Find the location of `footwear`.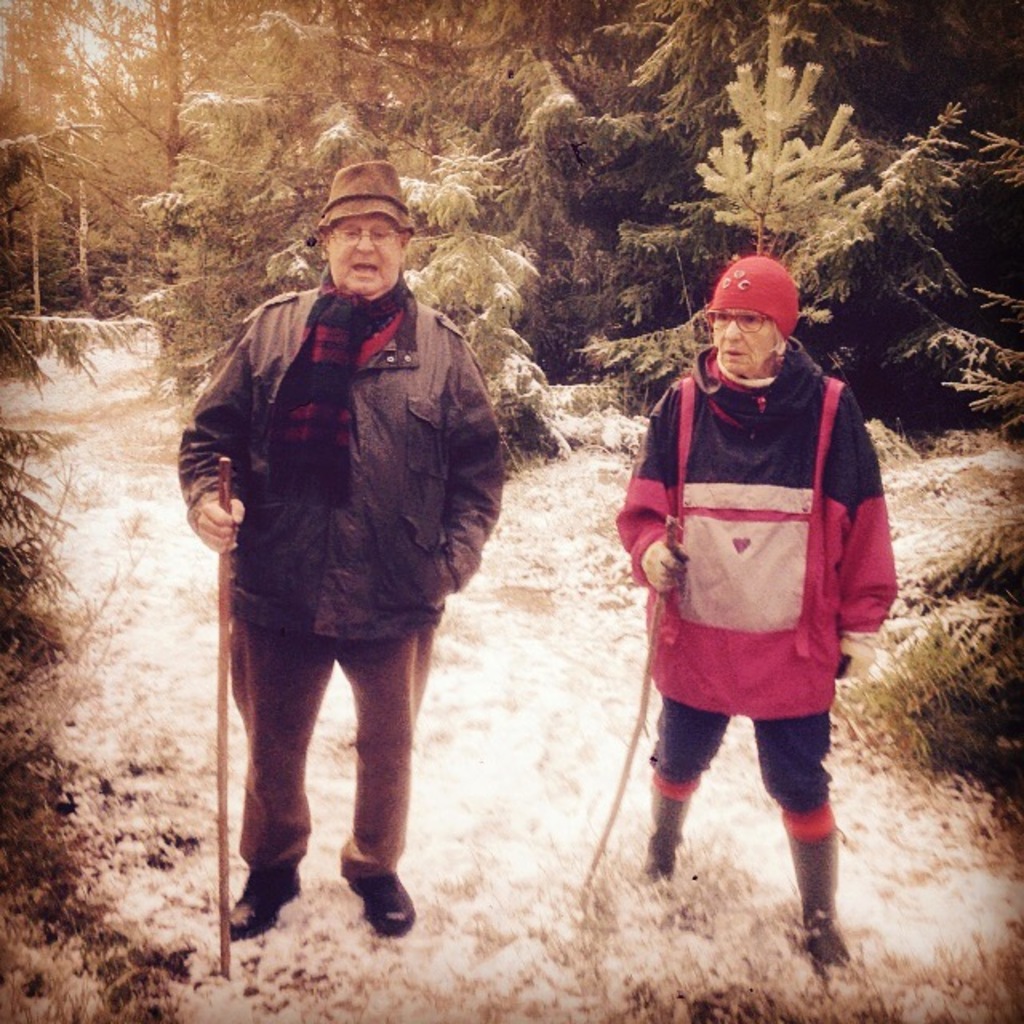
Location: 354 862 413 931.
